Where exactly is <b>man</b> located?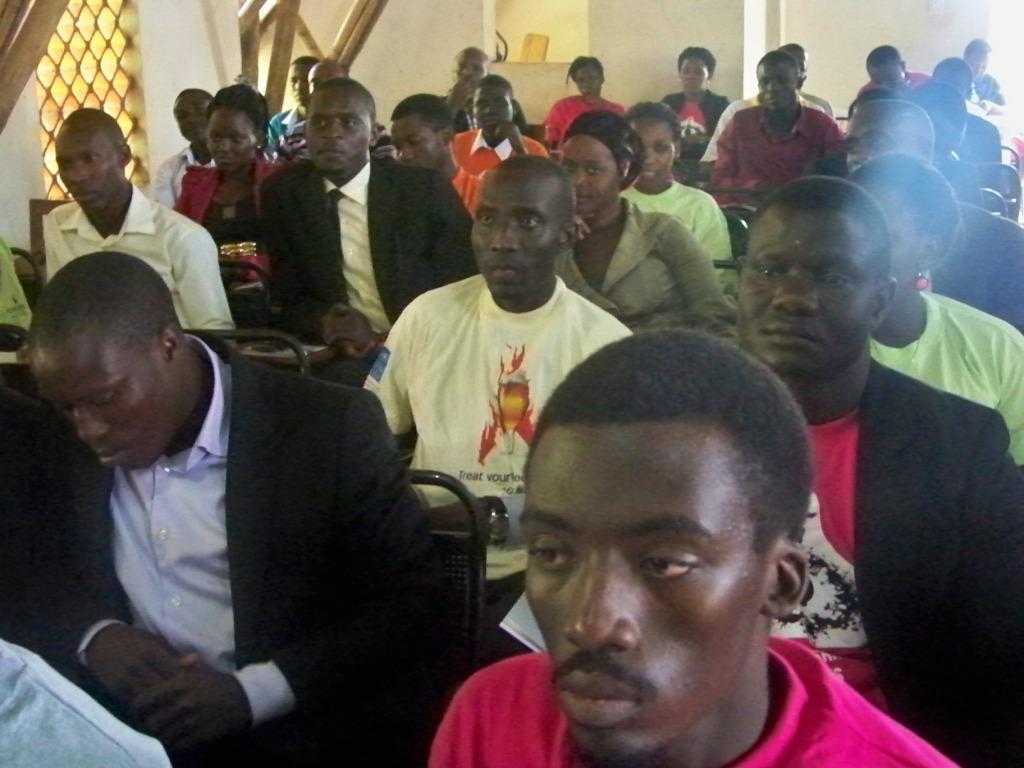
Its bounding box is bbox=[451, 73, 545, 177].
